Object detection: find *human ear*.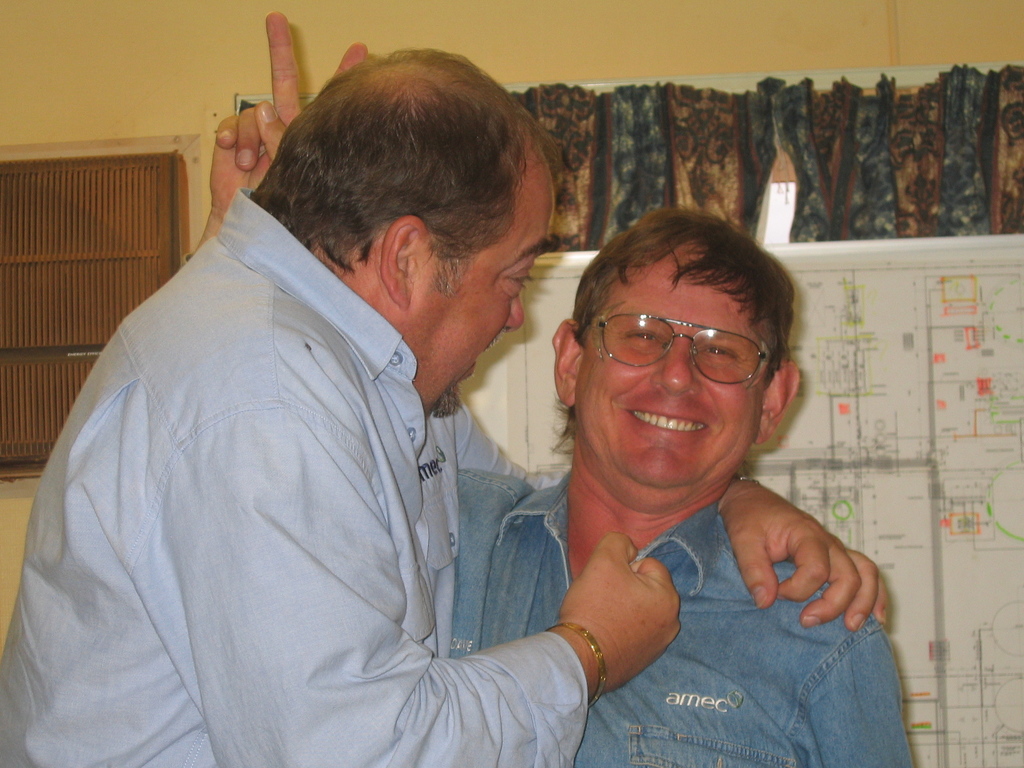
[550,315,586,410].
